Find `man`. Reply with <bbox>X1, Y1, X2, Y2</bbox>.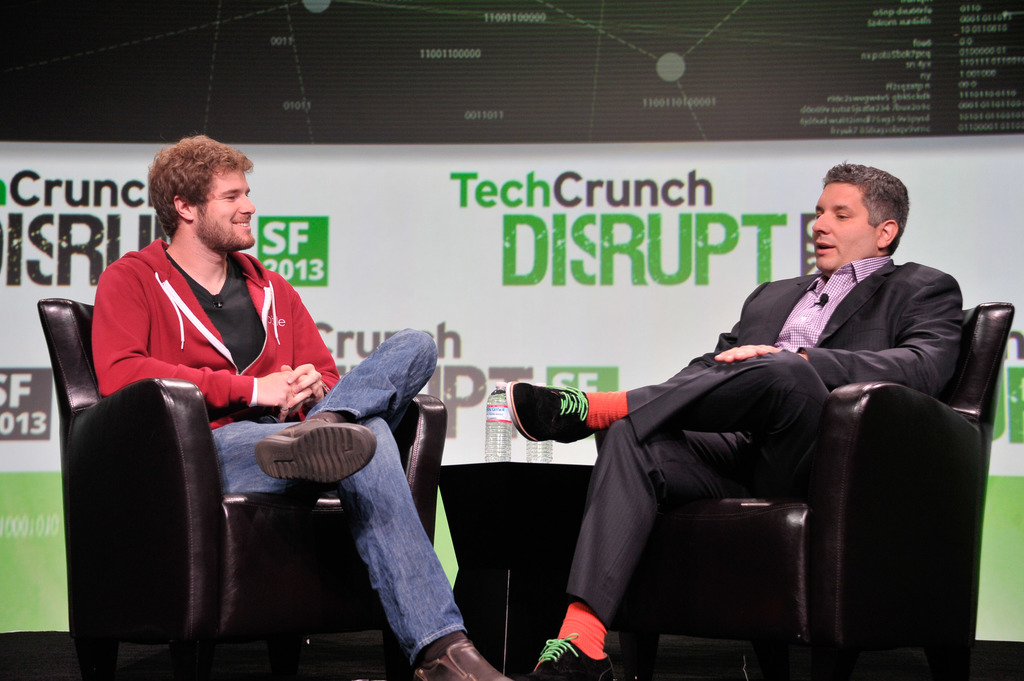
<bbox>502, 156, 963, 680</bbox>.
